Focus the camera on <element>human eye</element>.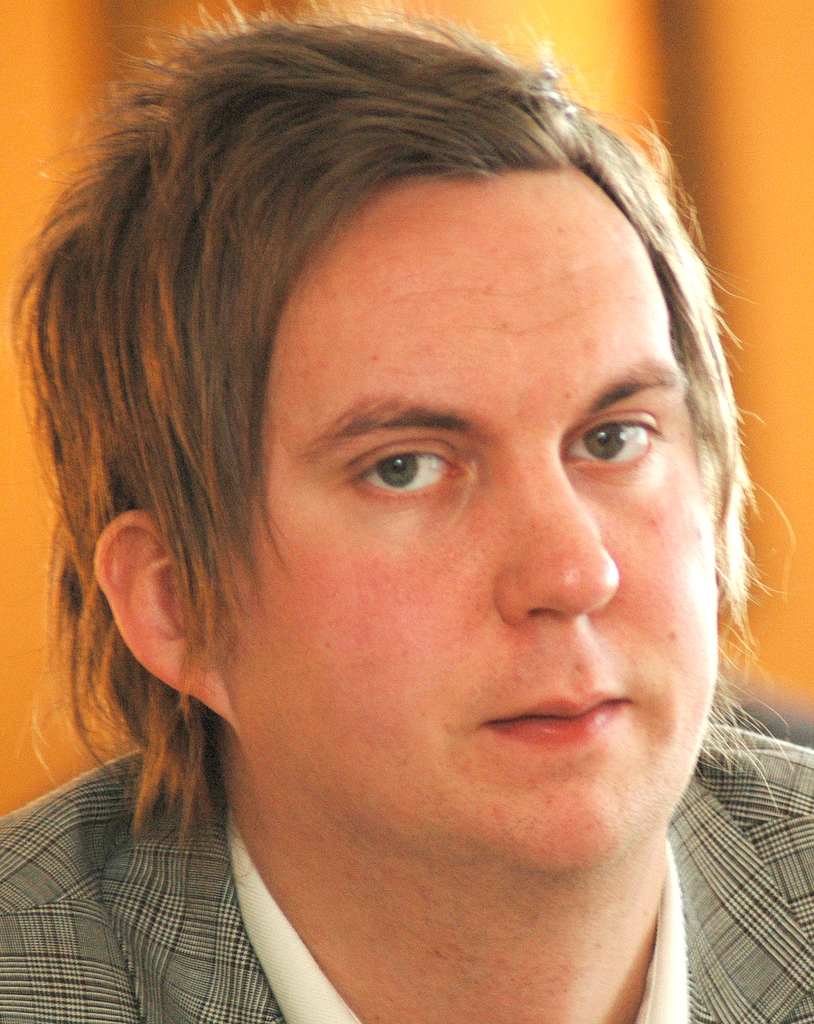
Focus region: locate(352, 449, 468, 496).
